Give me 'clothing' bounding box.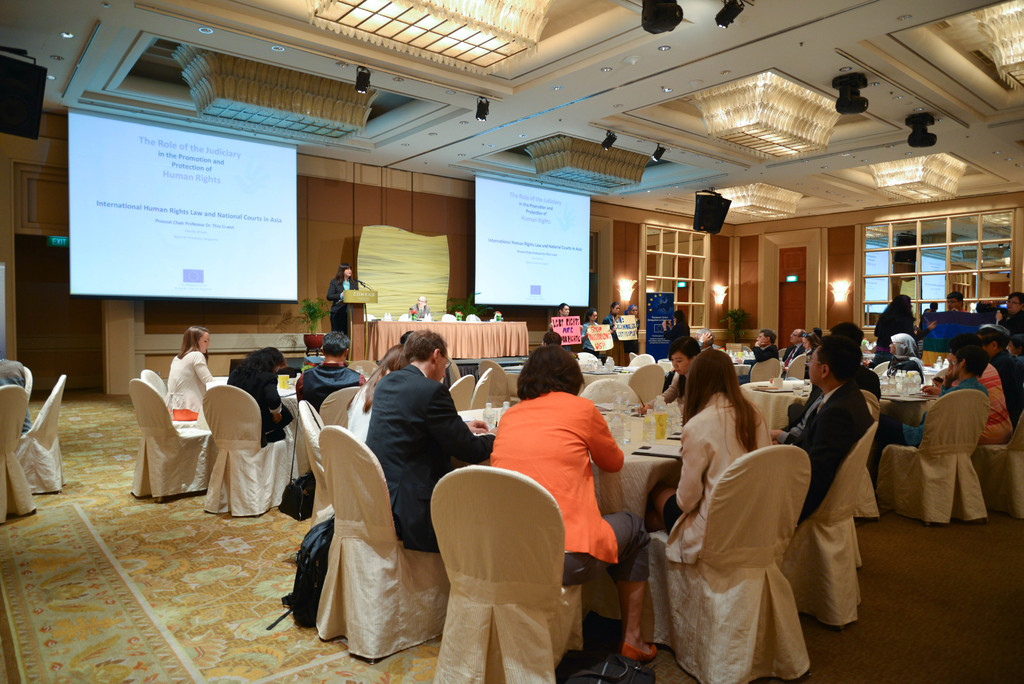
[665,389,775,568].
